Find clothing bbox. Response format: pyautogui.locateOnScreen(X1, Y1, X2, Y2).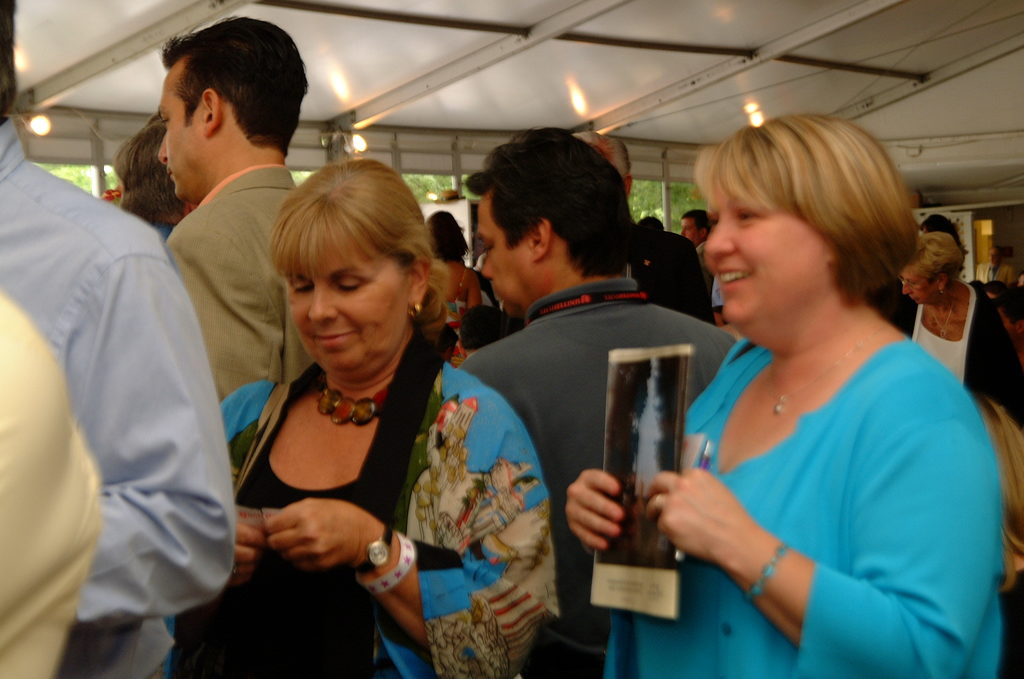
pyautogui.locateOnScreen(157, 339, 560, 678).
